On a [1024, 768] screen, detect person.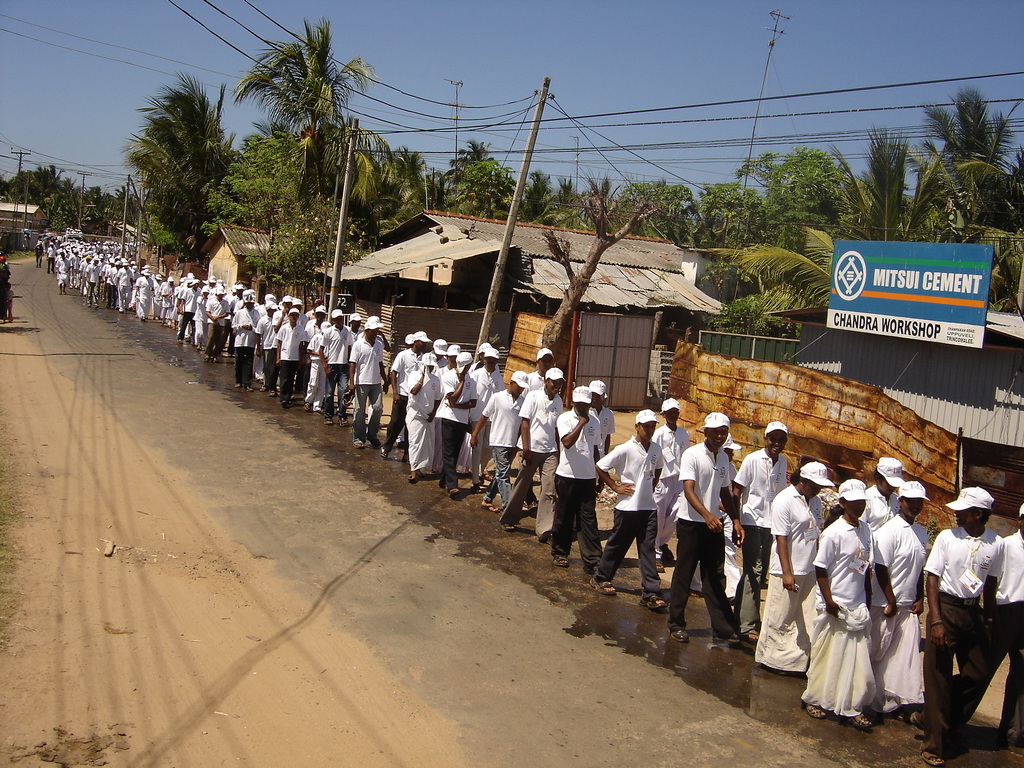
locate(868, 473, 935, 732).
